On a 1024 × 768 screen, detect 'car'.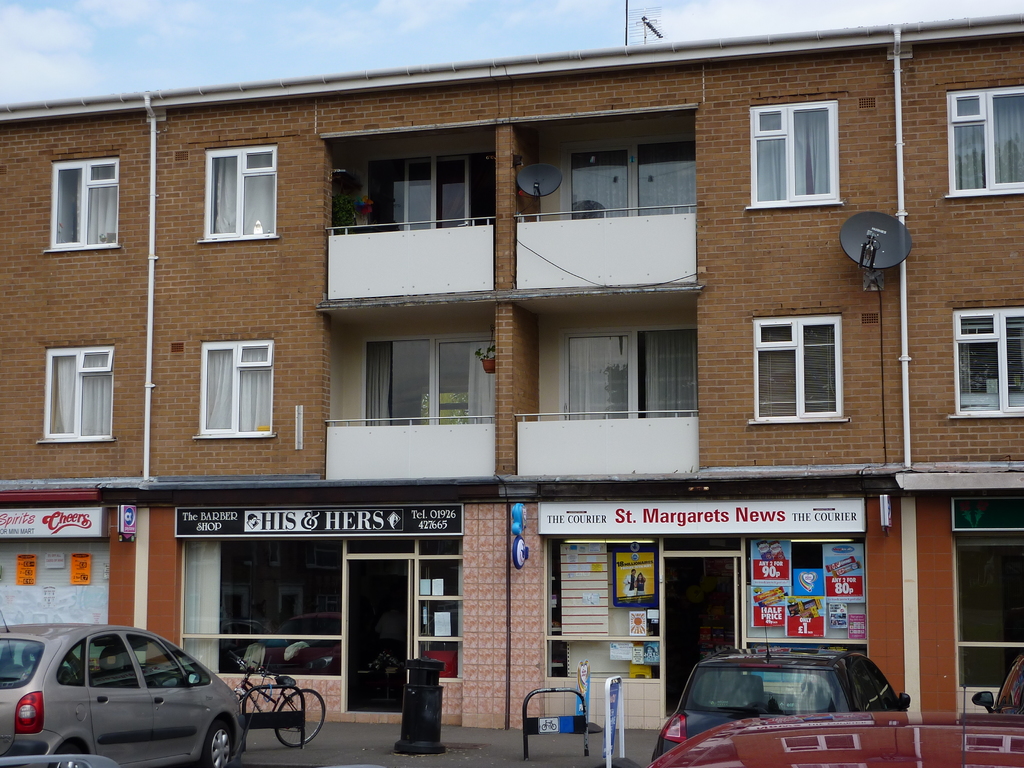
(left=644, top=708, right=1020, bottom=767).
